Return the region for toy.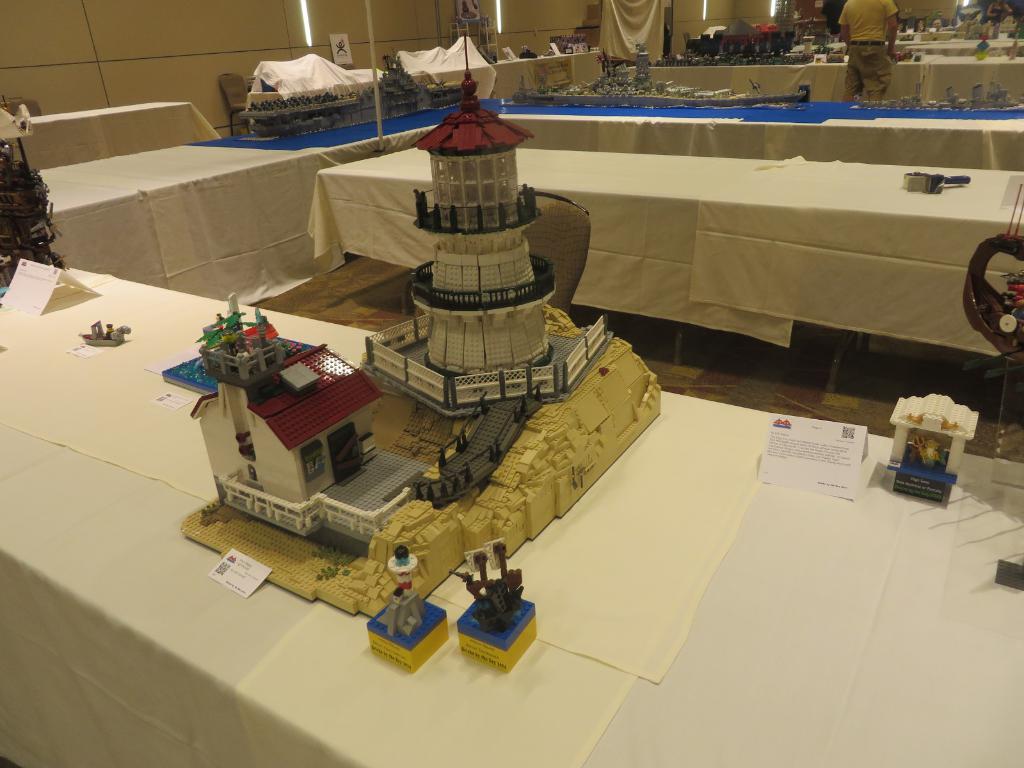
932:83:966:113.
